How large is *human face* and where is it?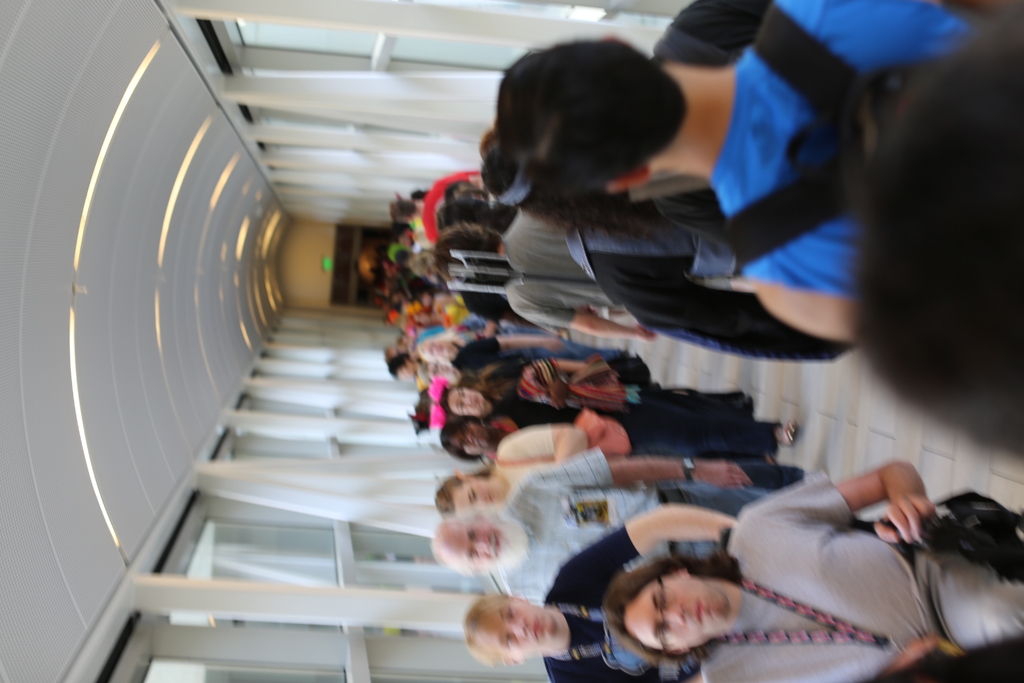
Bounding box: 397/367/414/379.
